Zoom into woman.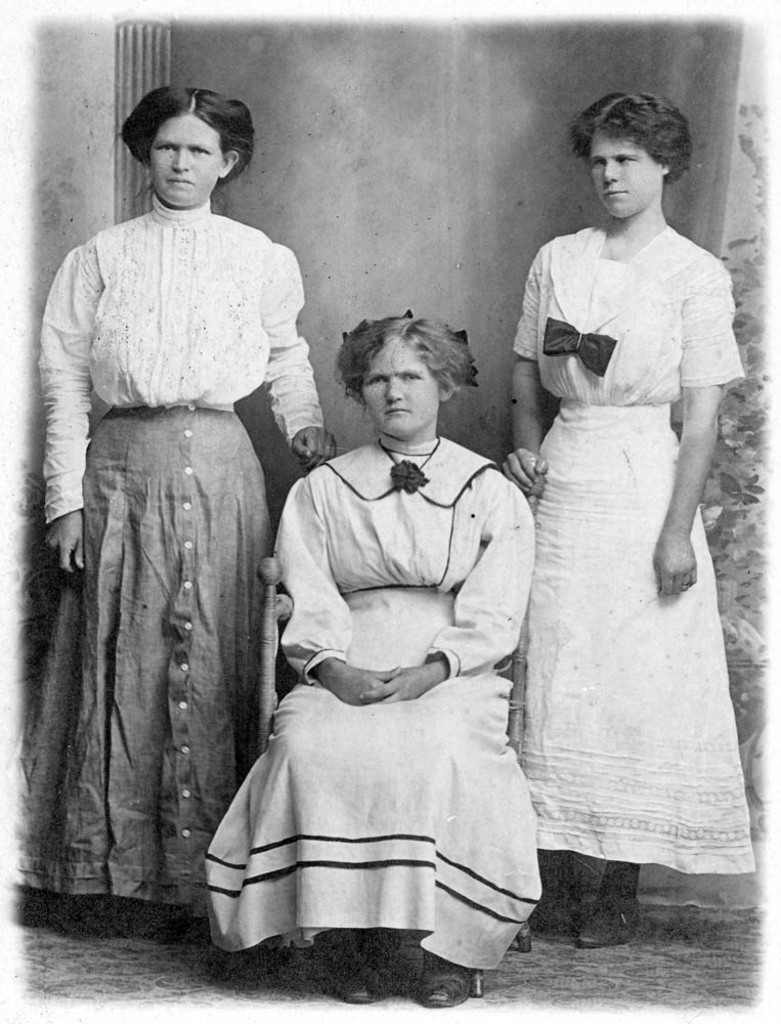
Zoom target: {"x1": 508, "y1": 97, "x2": 761, "y2": 944}.
